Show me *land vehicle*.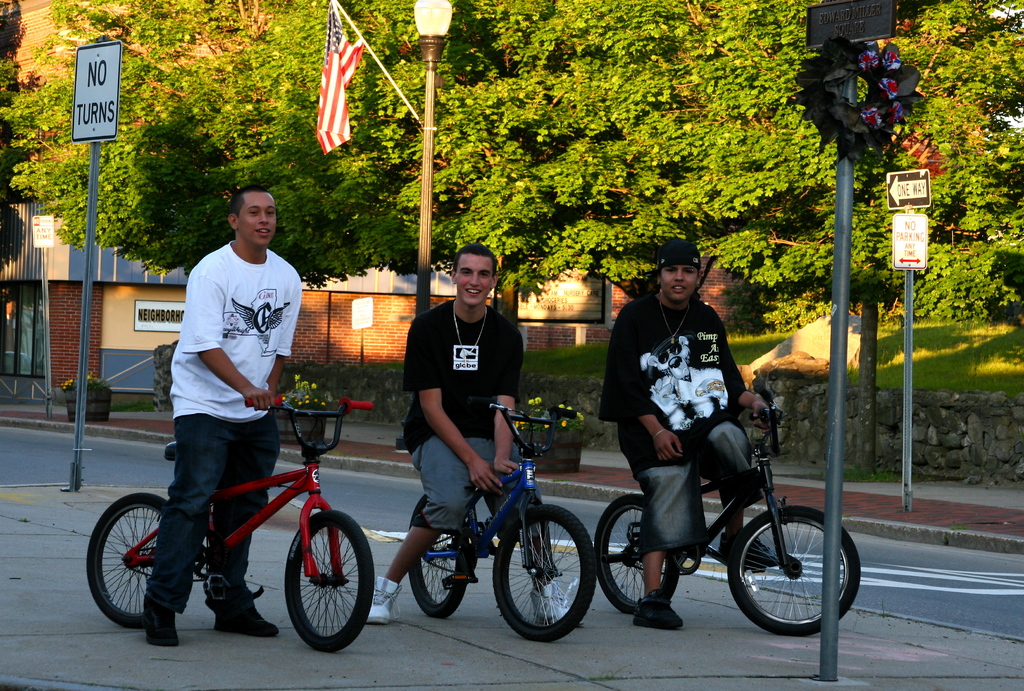
*land vehicle* is here: l=595, t=387, r=863, b=635.
